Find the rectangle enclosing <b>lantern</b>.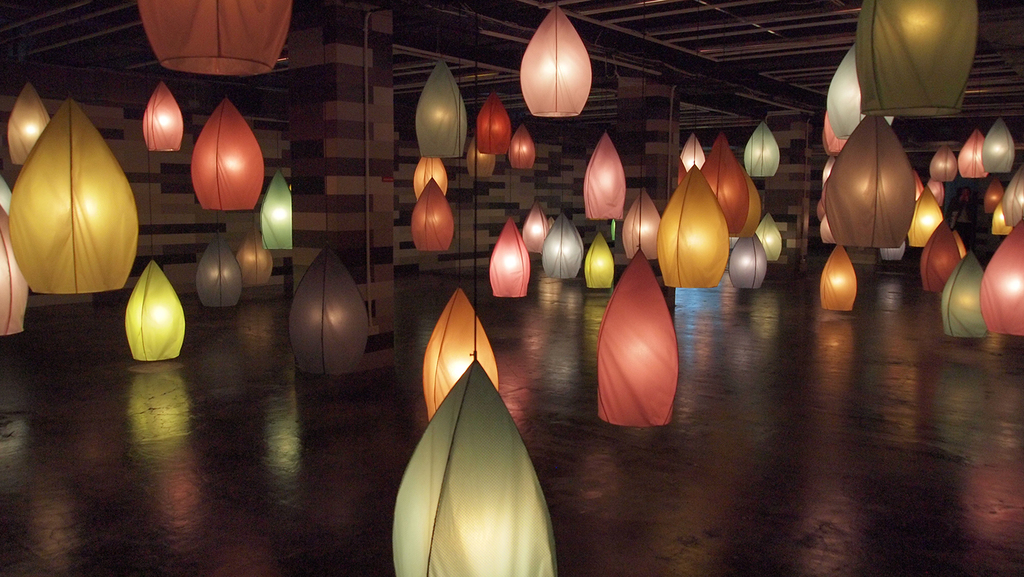
[507, 123, 537, 169].
